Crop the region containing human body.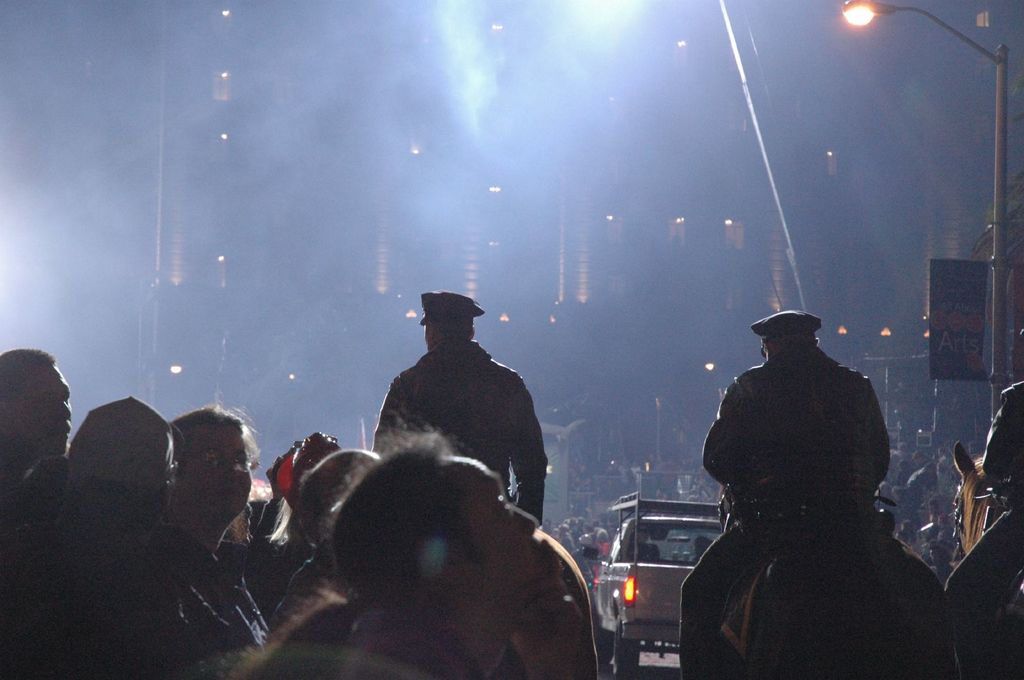
Crop region: <box>556,514,609,582</box>.
